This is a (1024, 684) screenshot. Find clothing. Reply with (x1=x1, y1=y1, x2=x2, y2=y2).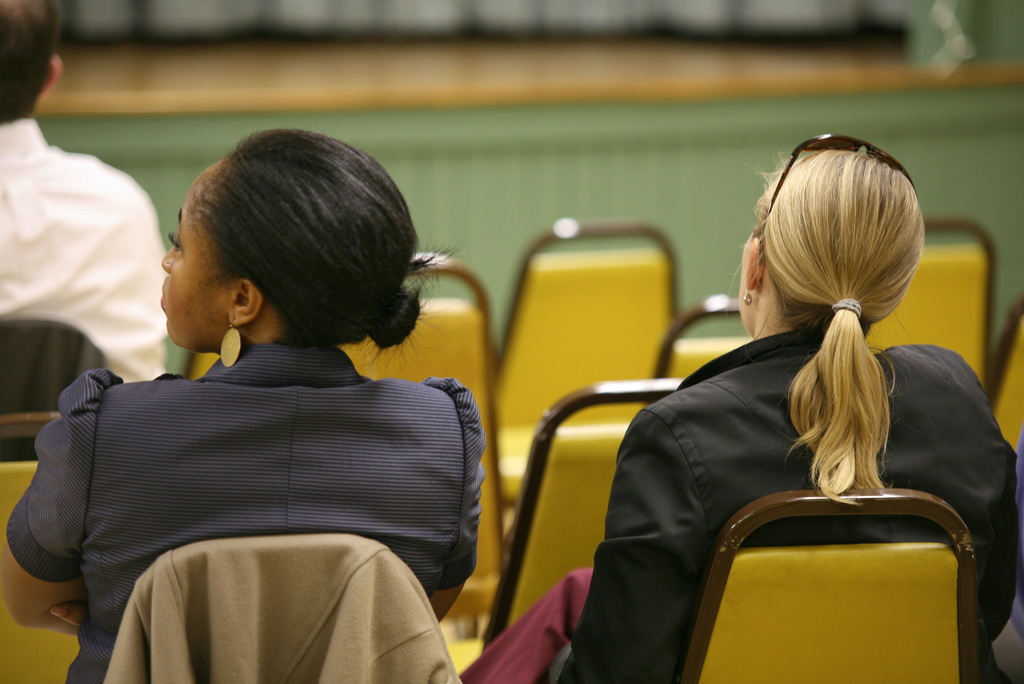
(x1=7, y1=88, x2=164, y2=394).
